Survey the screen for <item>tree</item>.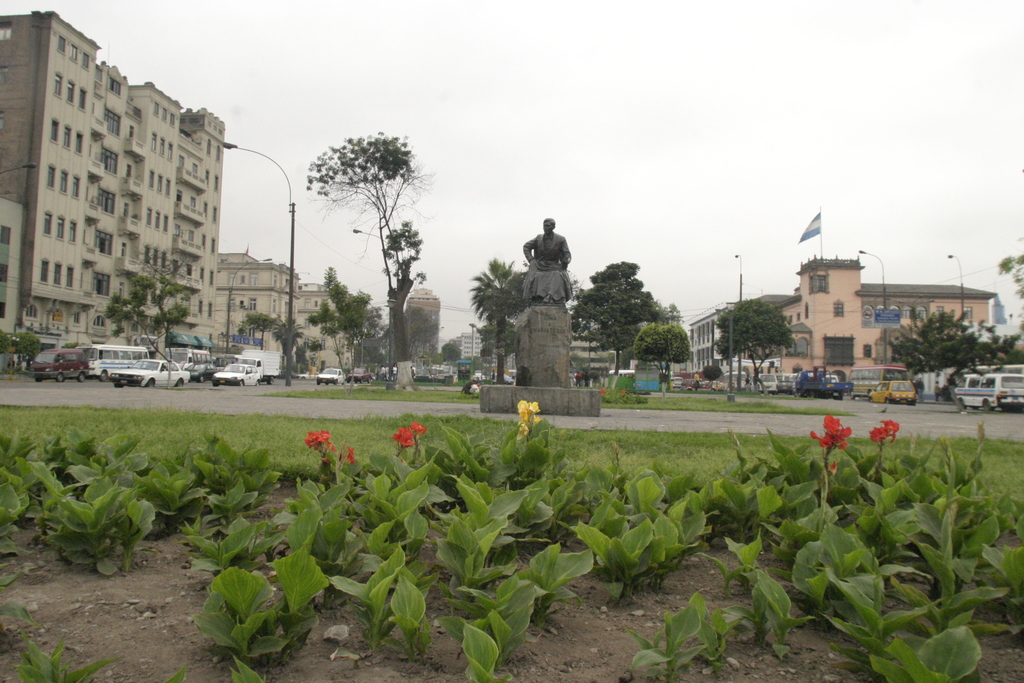
Survey found: region(566, 257, 676, 378).
